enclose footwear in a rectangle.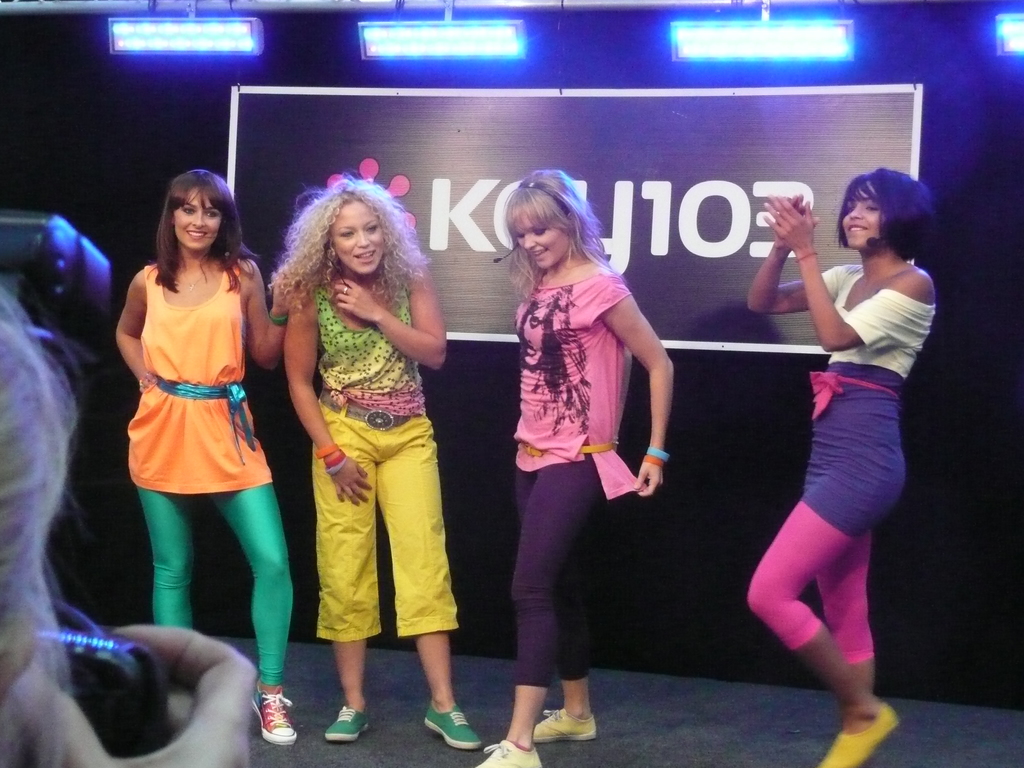
(537, 708, 595, 744).
